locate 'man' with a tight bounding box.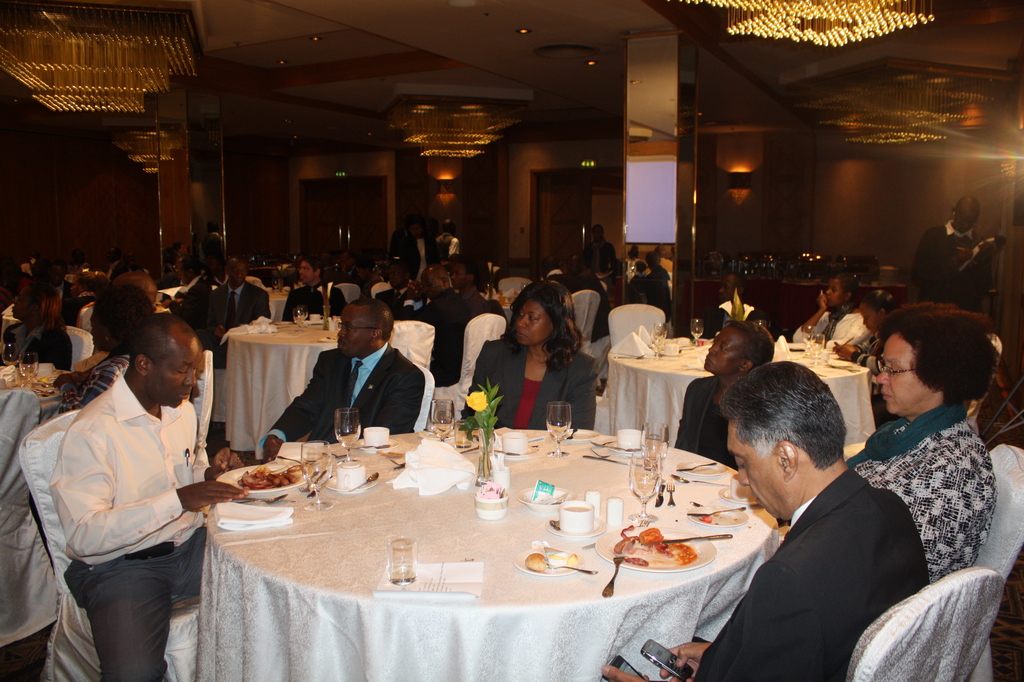
locate(701, 270, 757, 340).
